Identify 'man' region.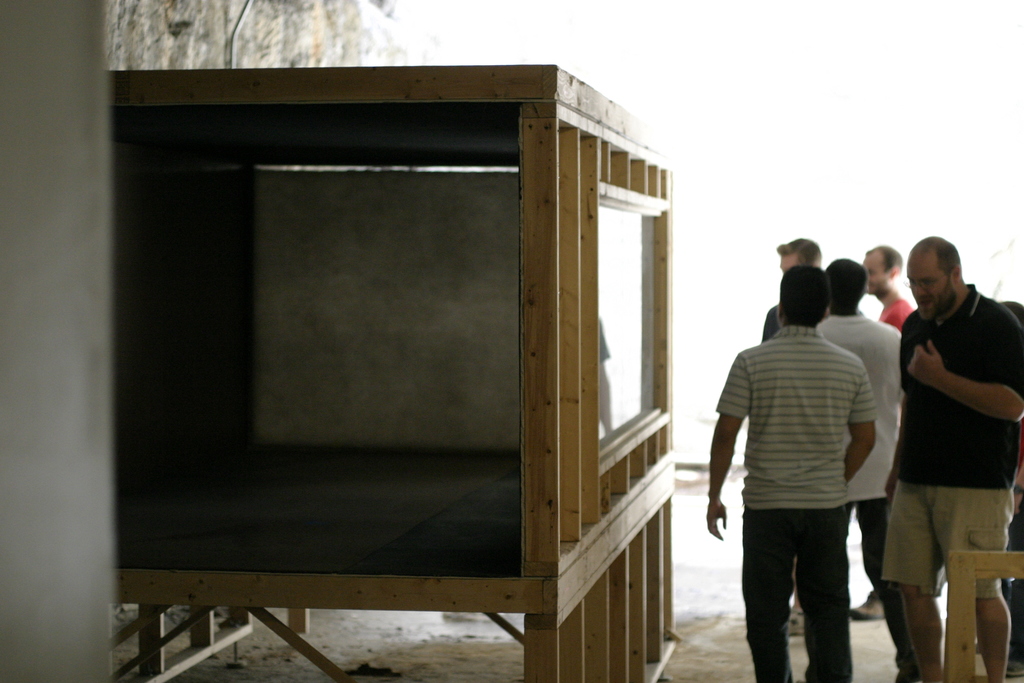
Region: select_region(877, 199, 1012, 674).
